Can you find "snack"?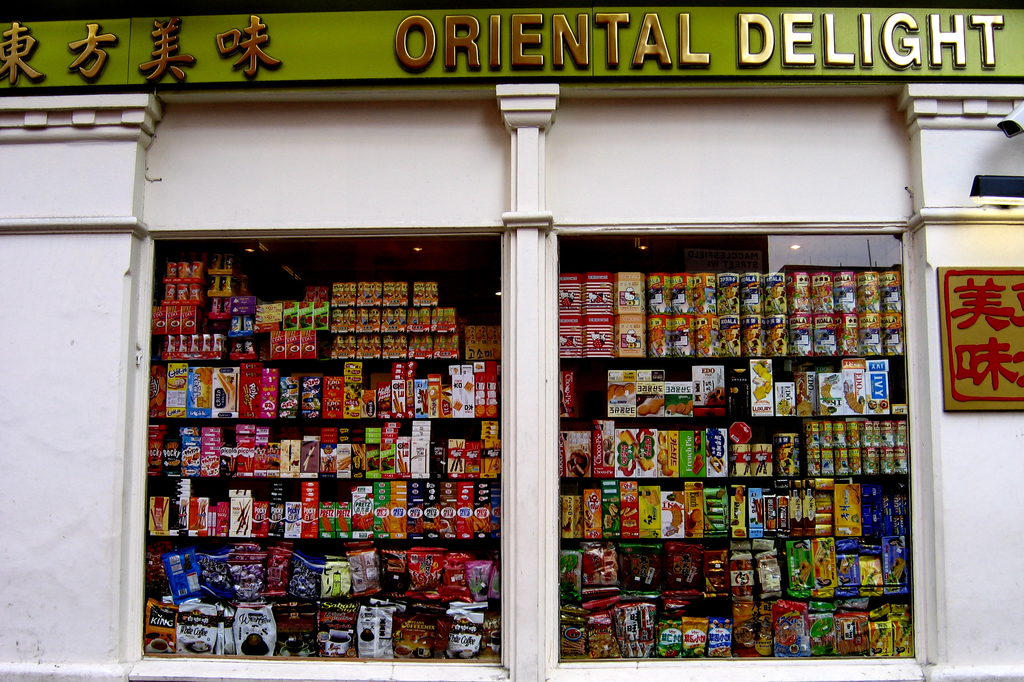
Yes, bounding box: bbox(710, 456, 721, 472).
